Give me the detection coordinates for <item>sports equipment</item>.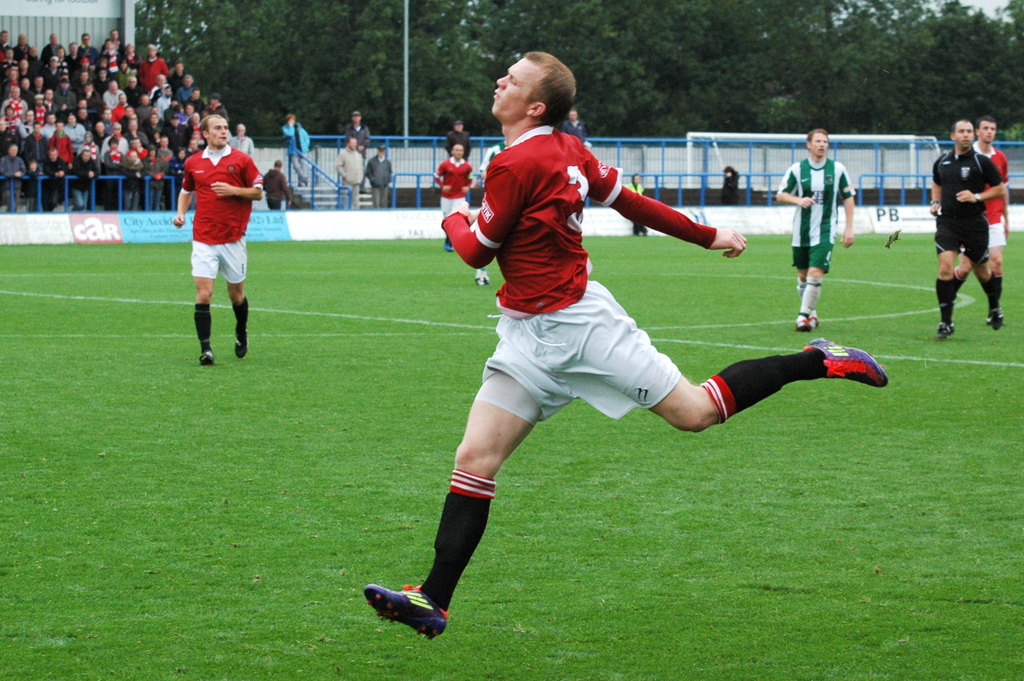
crop(198, 349, 218, 370).
